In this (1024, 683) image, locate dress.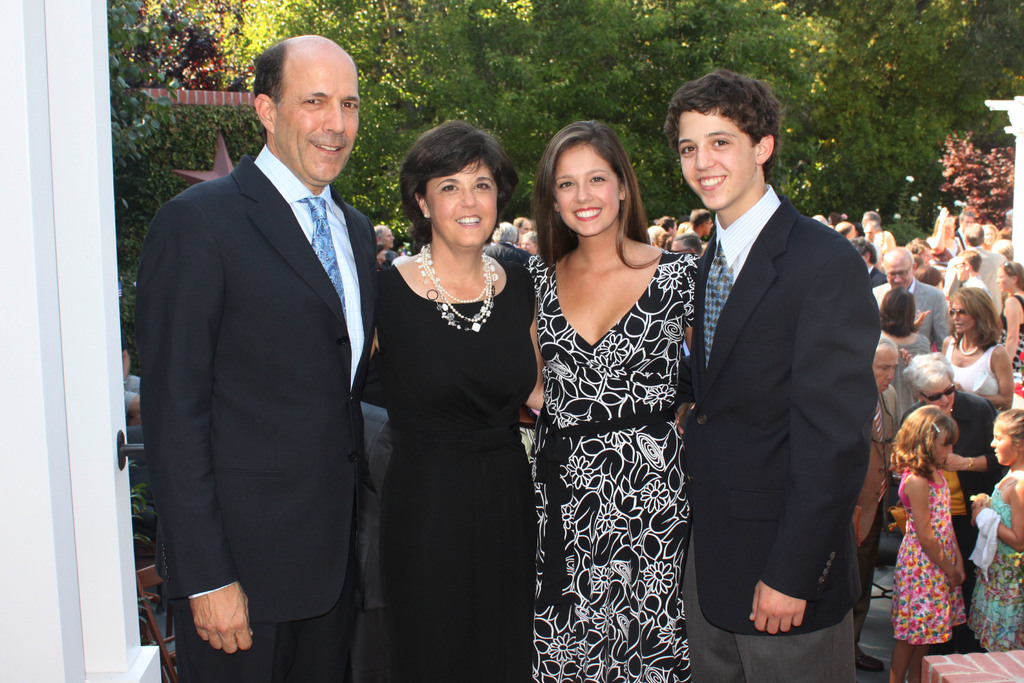
Bounding box: 526/247/692/682.
